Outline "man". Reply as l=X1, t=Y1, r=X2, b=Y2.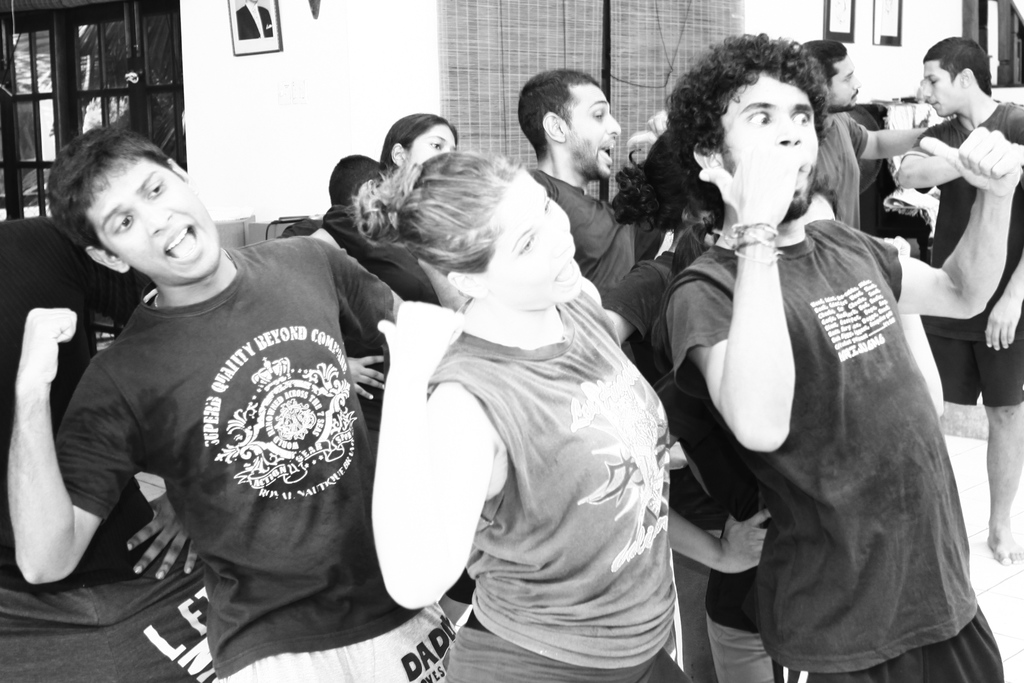
l=5, t=133, r=419, b=682.
